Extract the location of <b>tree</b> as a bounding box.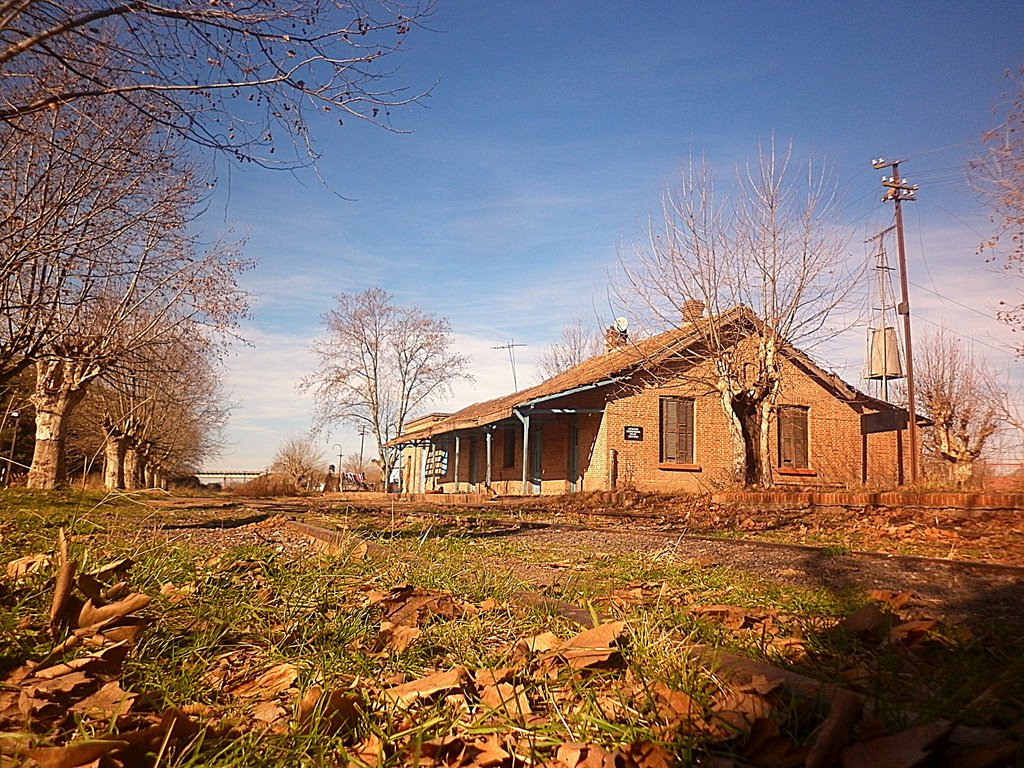
(x1=268, y1=433, x2=329, y2=490).
